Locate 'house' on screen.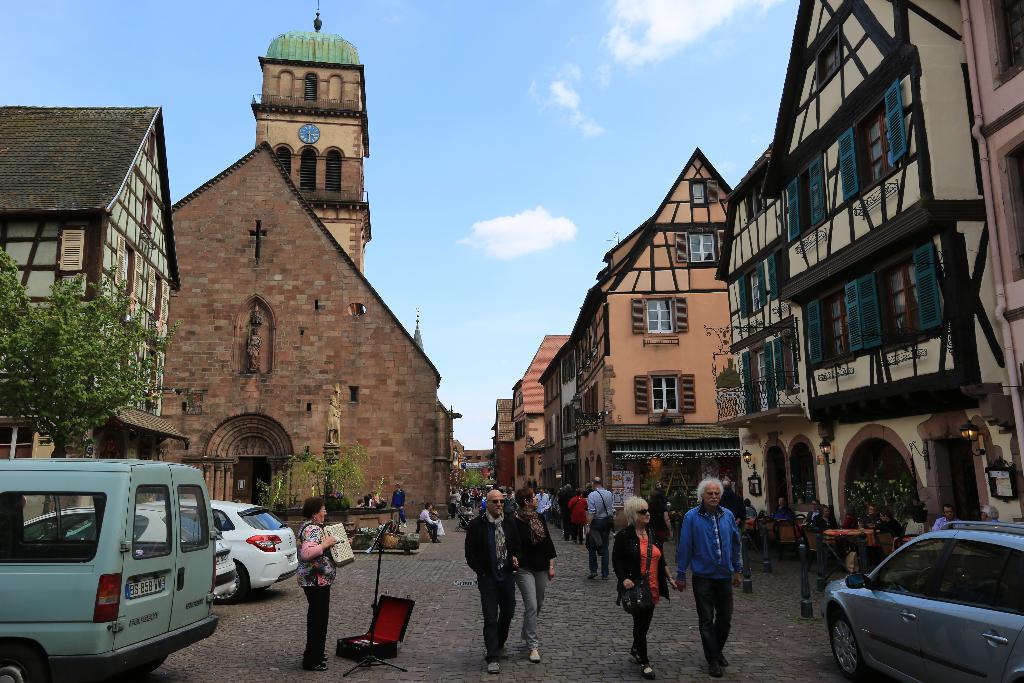
On screen at box=[538, 147, 739, 536].
